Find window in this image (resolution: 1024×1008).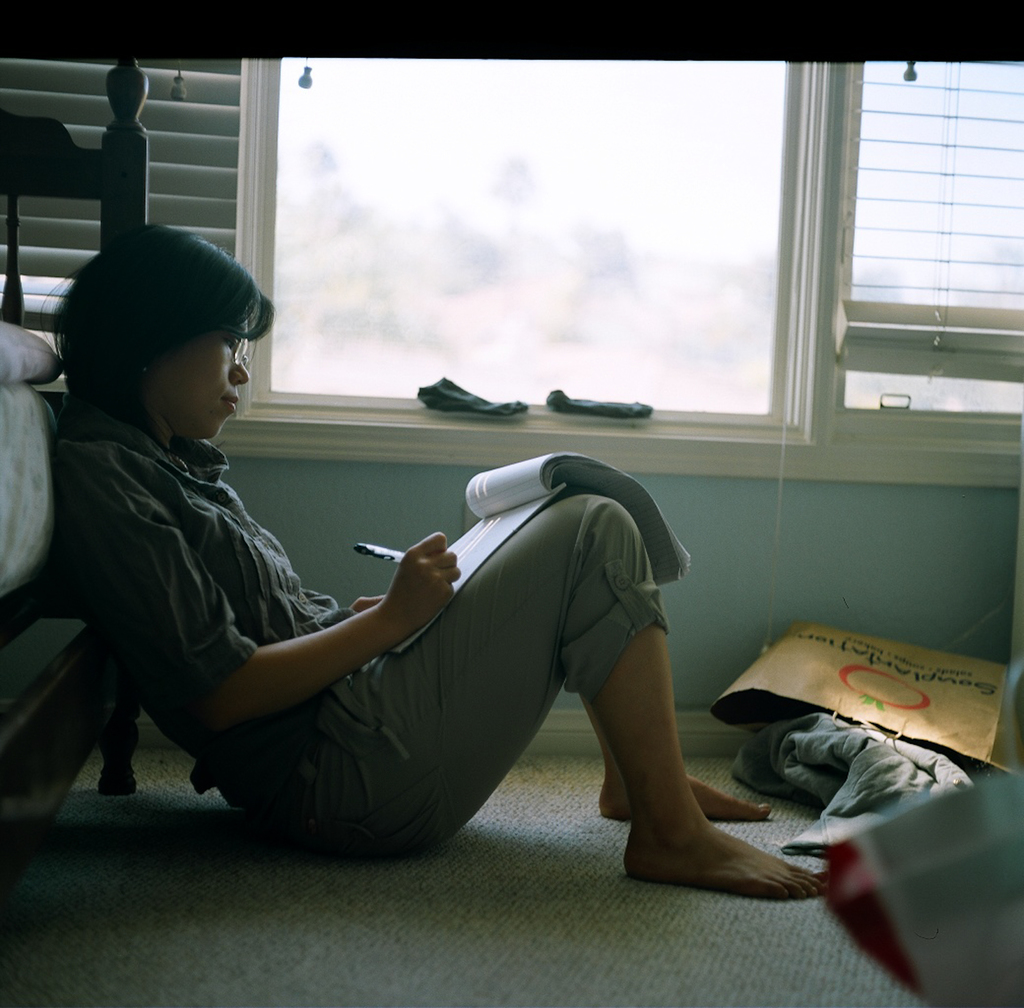
<bbox>0, 44, 1023, 458</bbox>.
